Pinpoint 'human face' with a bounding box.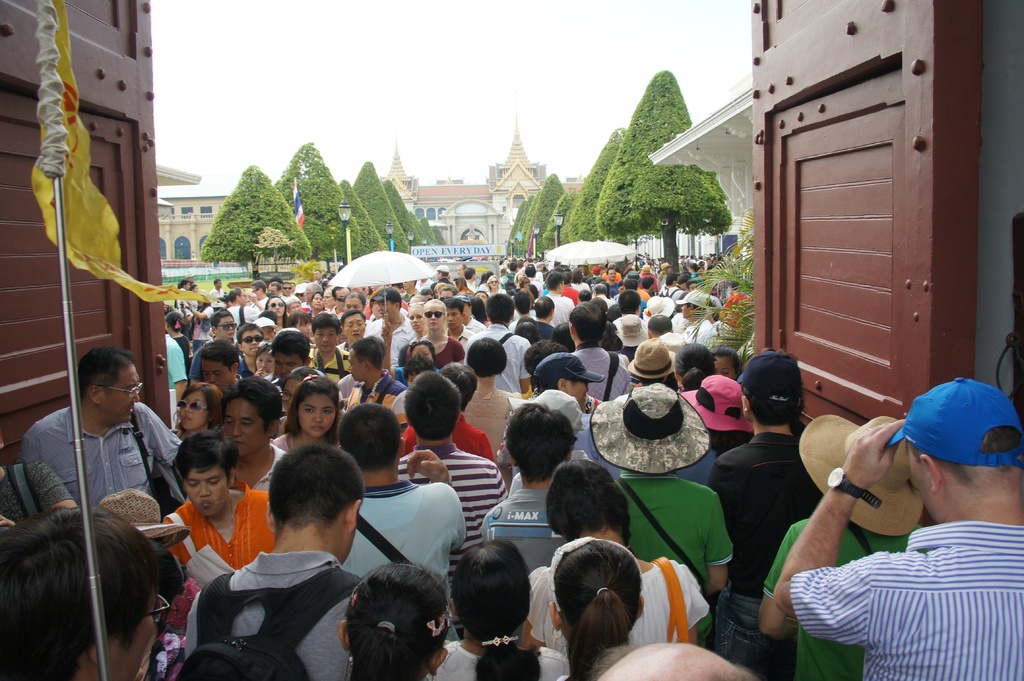
region(664, 268, 673, 274).
